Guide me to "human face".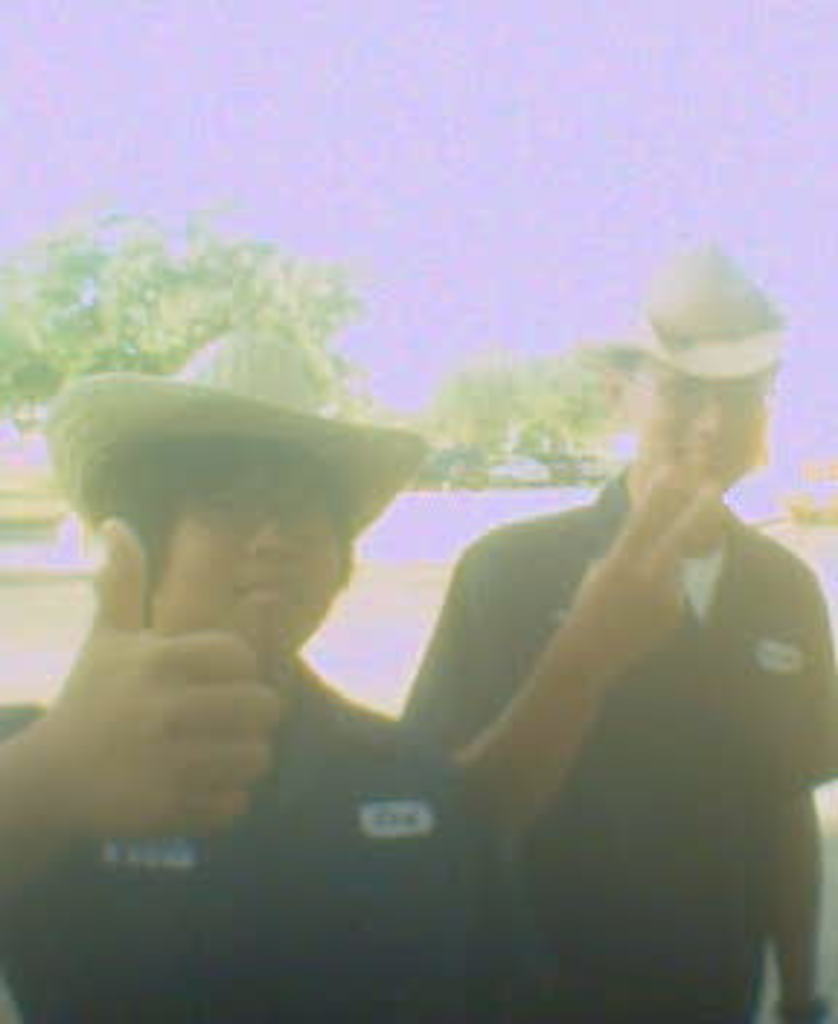
Guidance: (154, 448, 332, 660).
